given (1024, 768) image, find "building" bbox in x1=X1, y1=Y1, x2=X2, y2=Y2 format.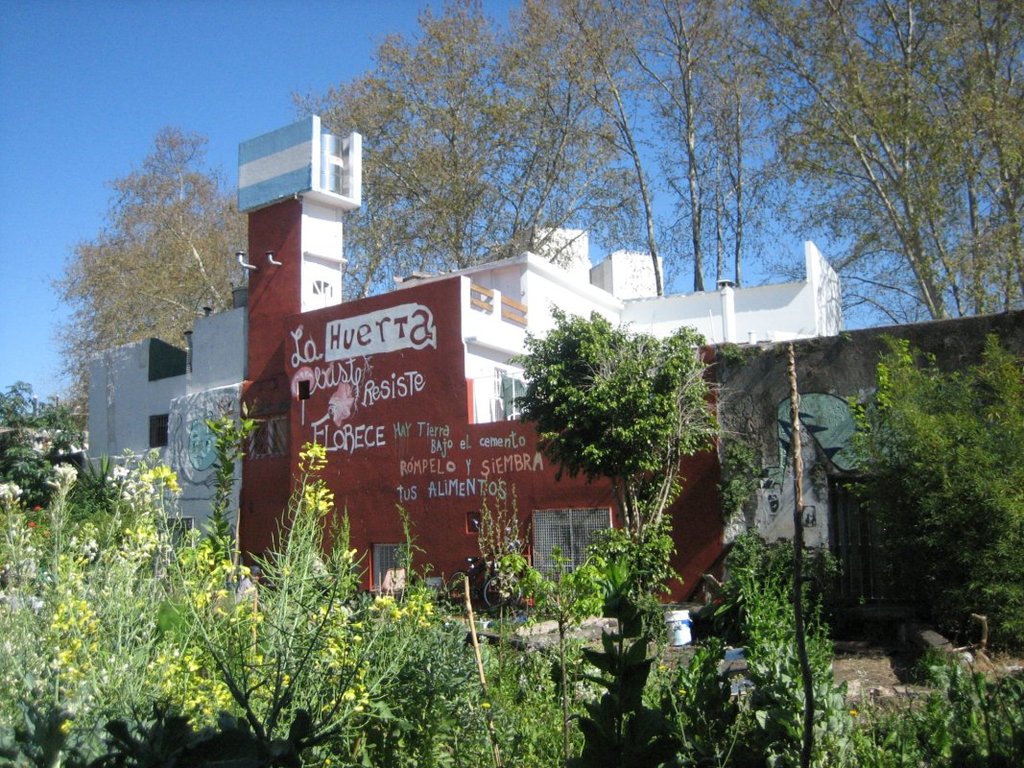
x1=73, y1=108, x2=843, y2=599.
